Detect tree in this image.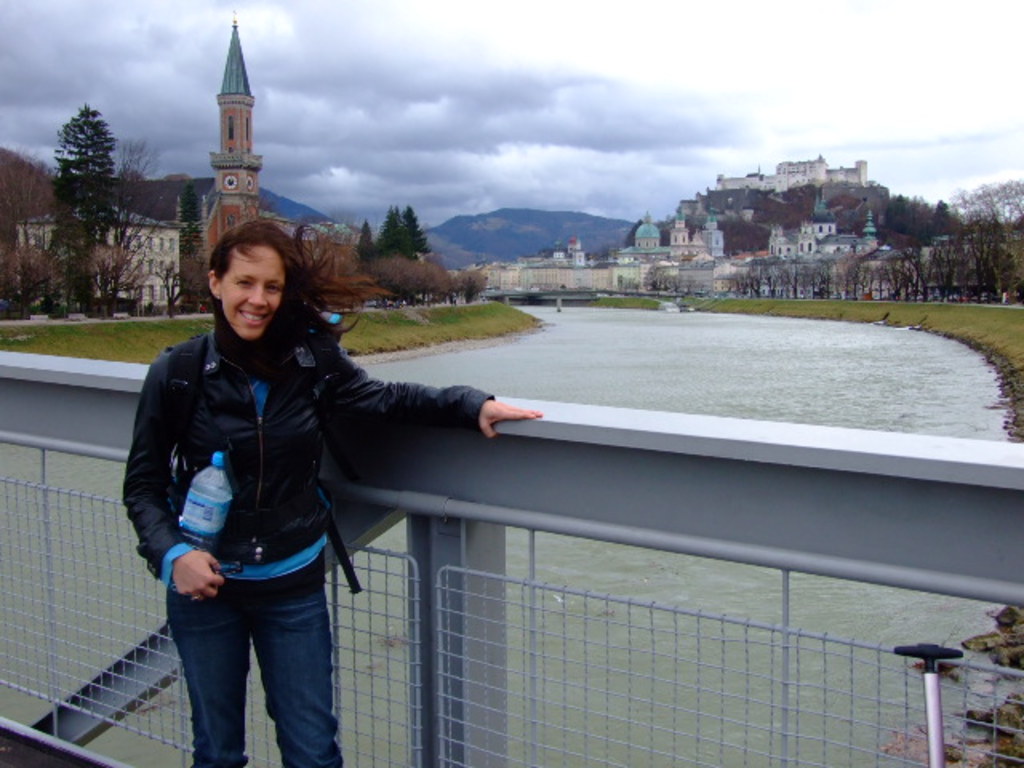
Detection: <bbox>438, 259, 459, 306</bbox>.
